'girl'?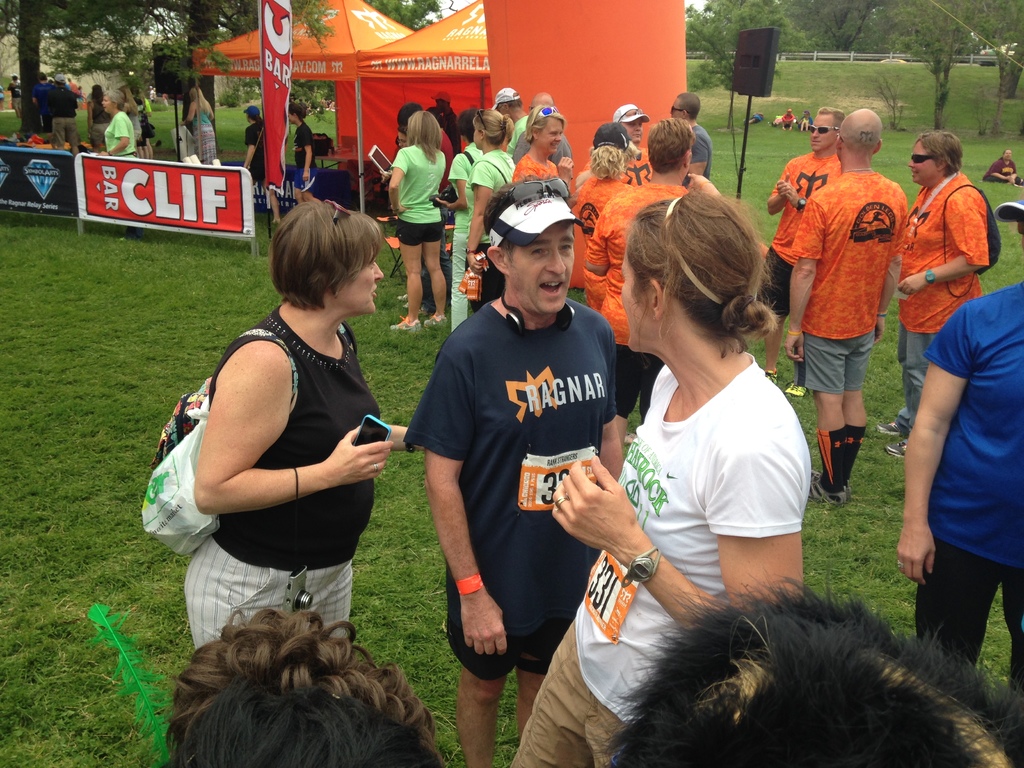
BBox(385, 114, 449, 331)
